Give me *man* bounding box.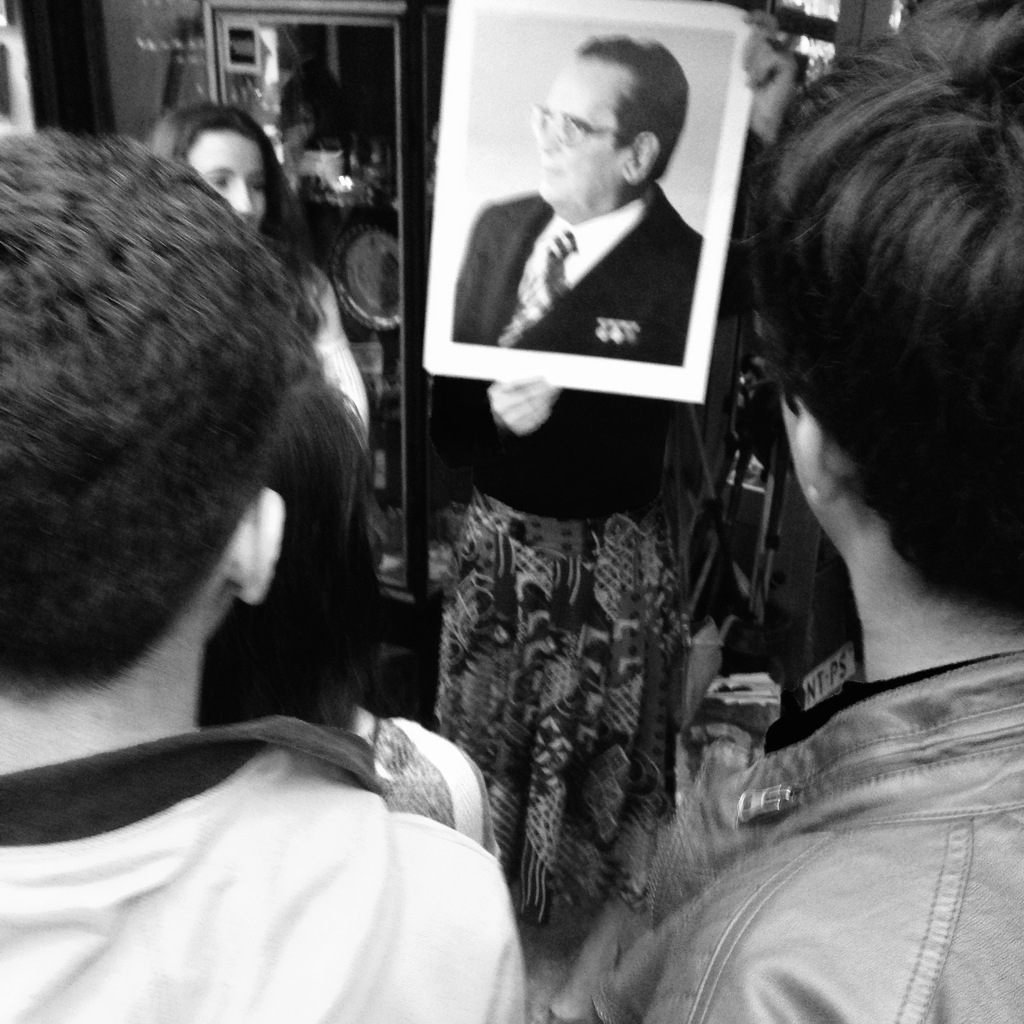
0:113:540:1023.
